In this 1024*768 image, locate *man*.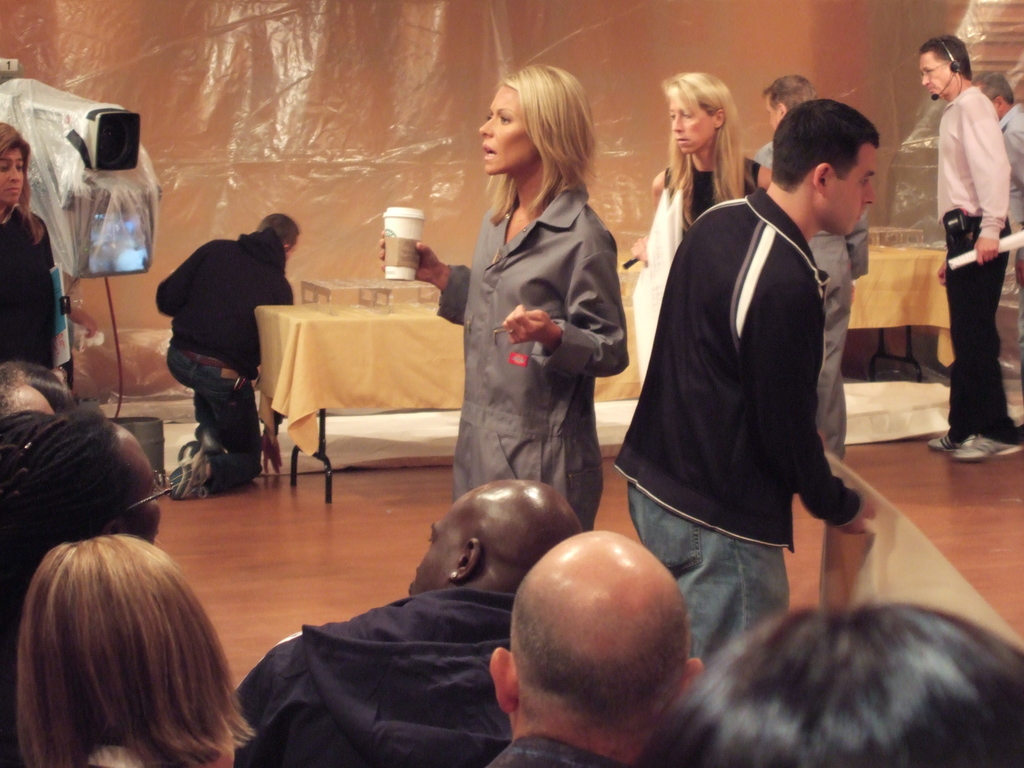
Bounding box: pyautogui.locateOnScreen(609, 101, 897, 654).
